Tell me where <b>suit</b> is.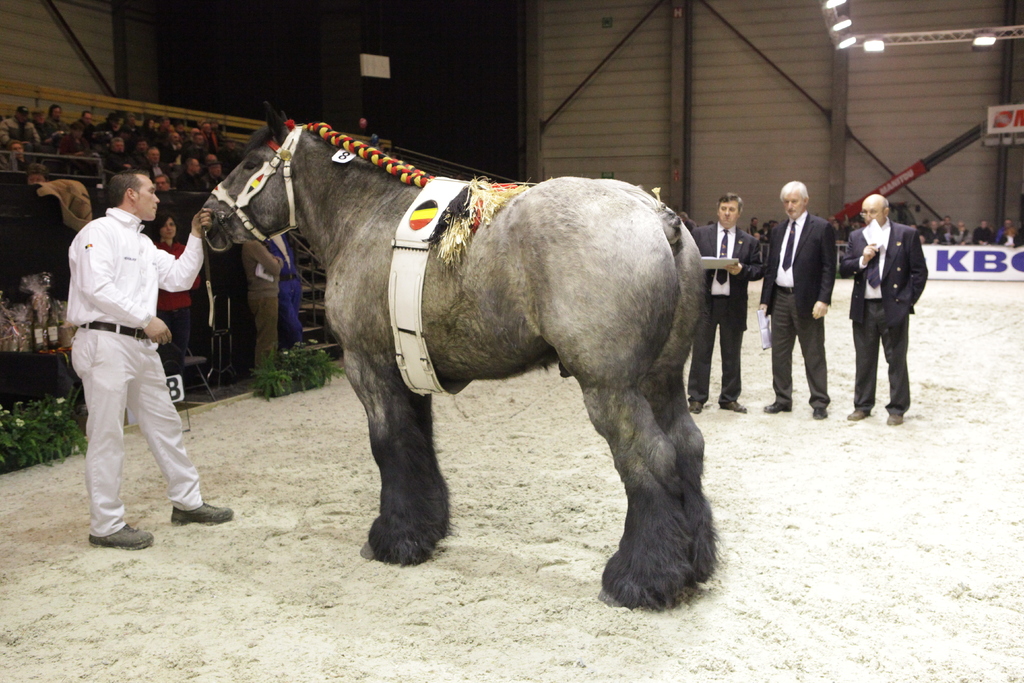
<b>suit</b> is at [839,214,932,412].
